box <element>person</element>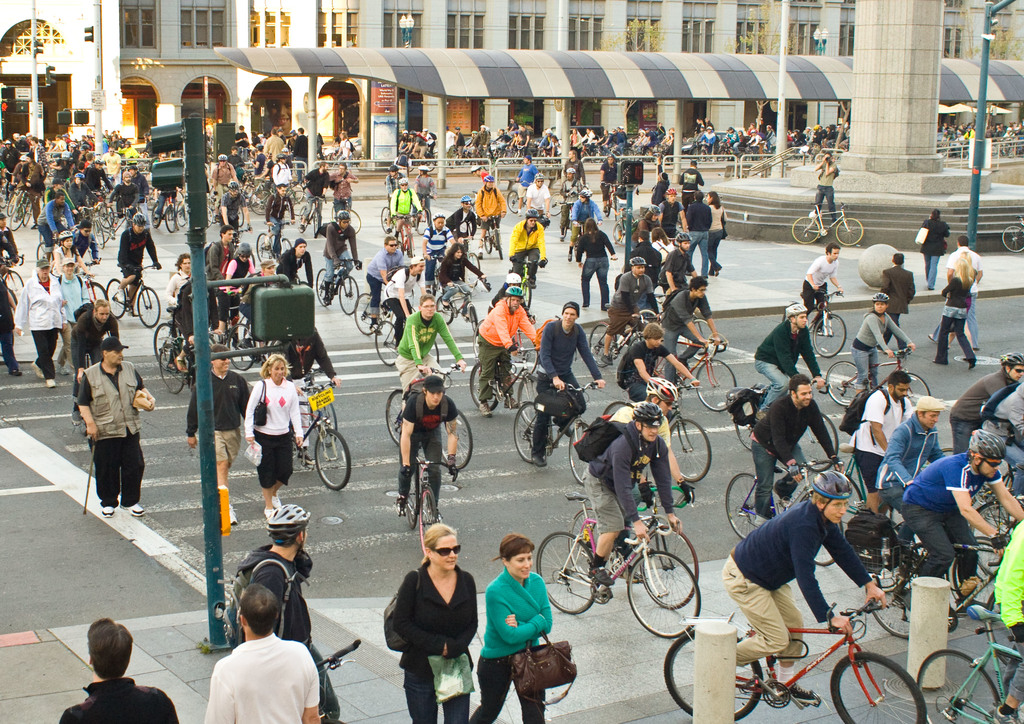
<box>657,234,703,298</box>
